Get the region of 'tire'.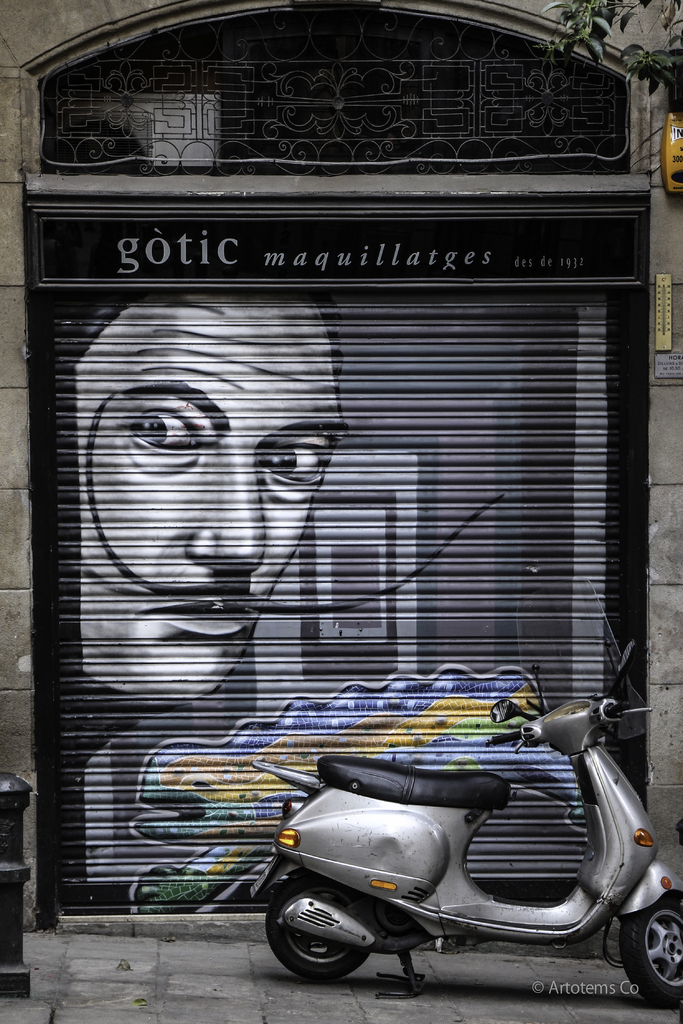
(left=272, top=886, right=377, bottom=987).
